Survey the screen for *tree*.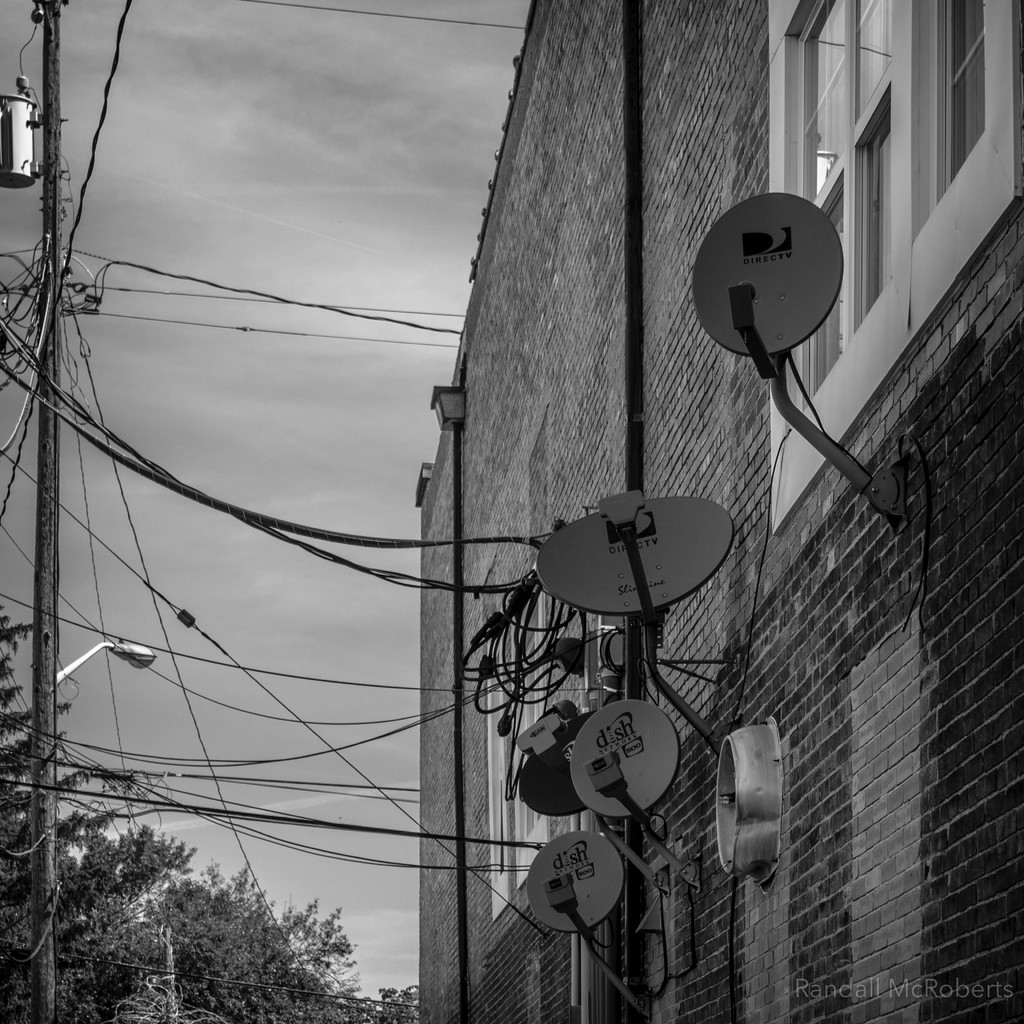
Survey found: 360 981 428 1012.
